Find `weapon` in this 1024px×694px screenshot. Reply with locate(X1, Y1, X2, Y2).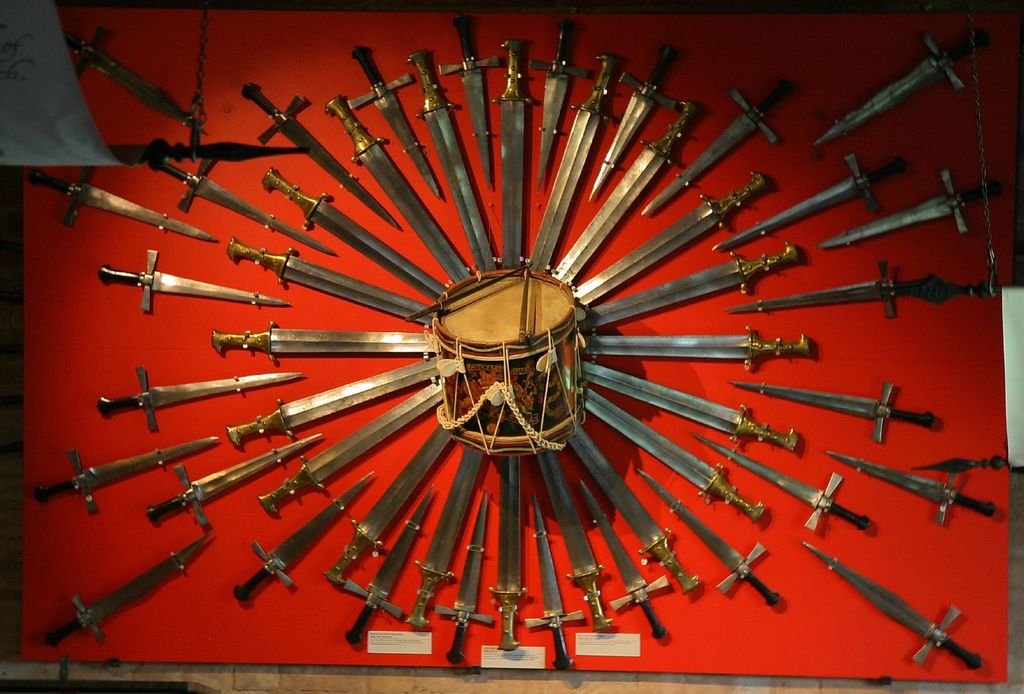
locate(728, 376, 948, 443).
